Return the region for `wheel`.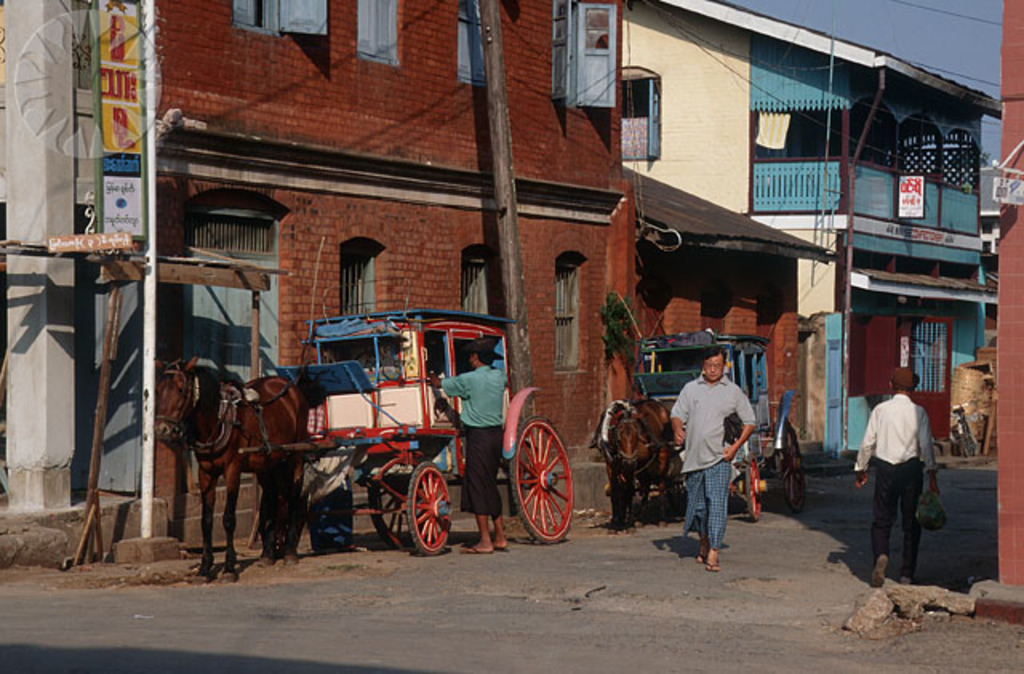
<region>413, 464, 453, 554</region>.
